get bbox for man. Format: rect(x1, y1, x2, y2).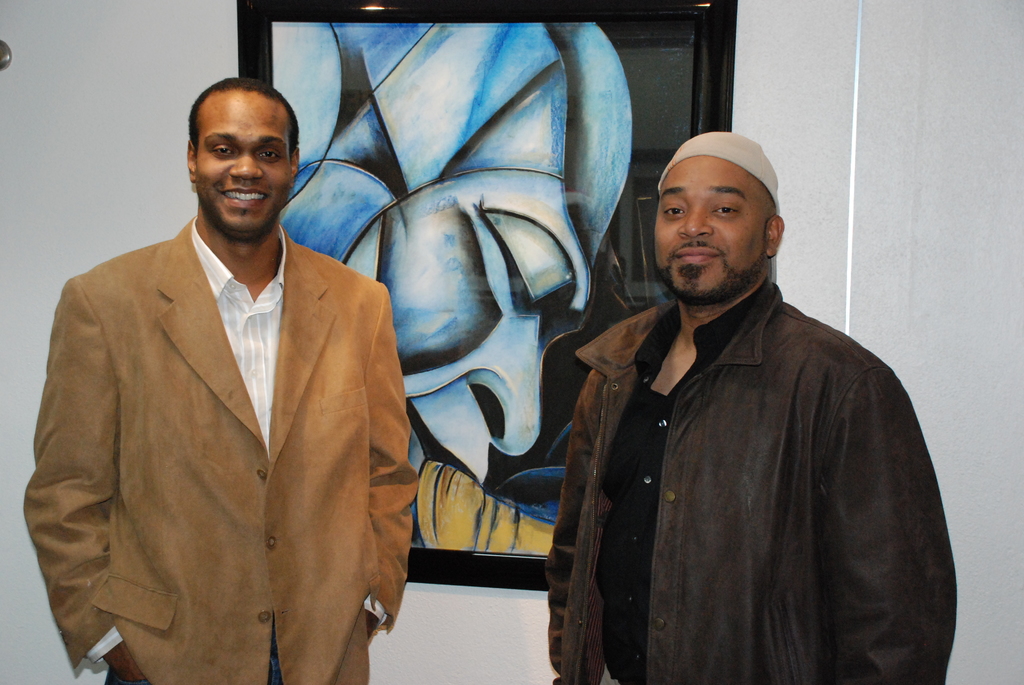
rect(545, 130, 957, 684).
